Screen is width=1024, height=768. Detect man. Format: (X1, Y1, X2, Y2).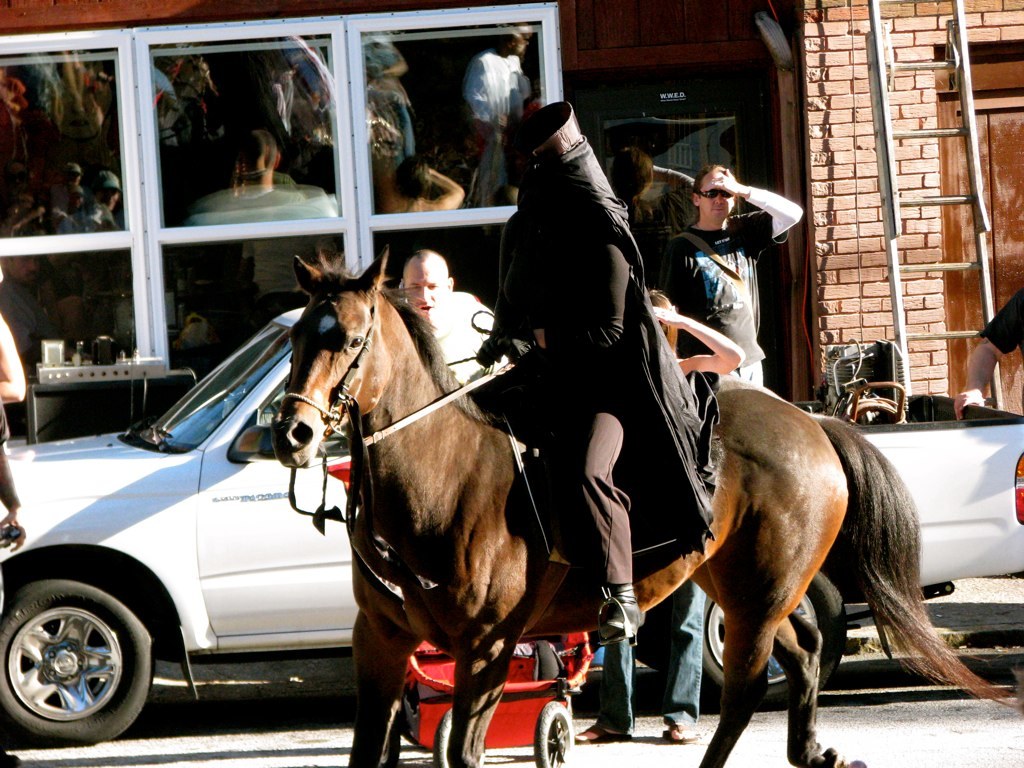
(656, 163, 808, 381).
